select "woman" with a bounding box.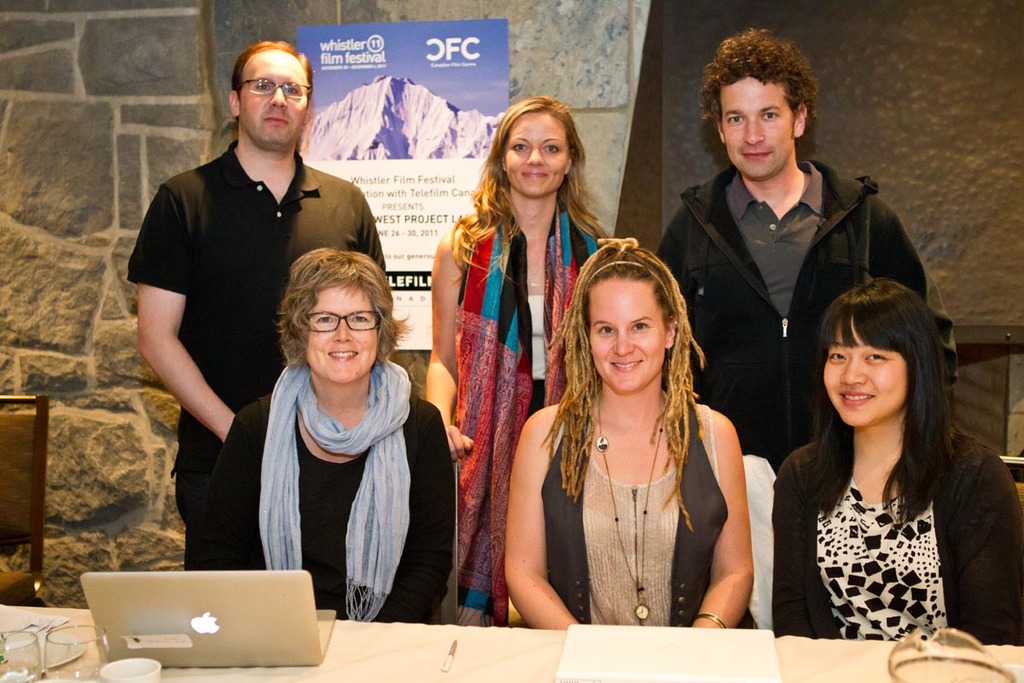
bbox=[503, 227, 772, 657].
